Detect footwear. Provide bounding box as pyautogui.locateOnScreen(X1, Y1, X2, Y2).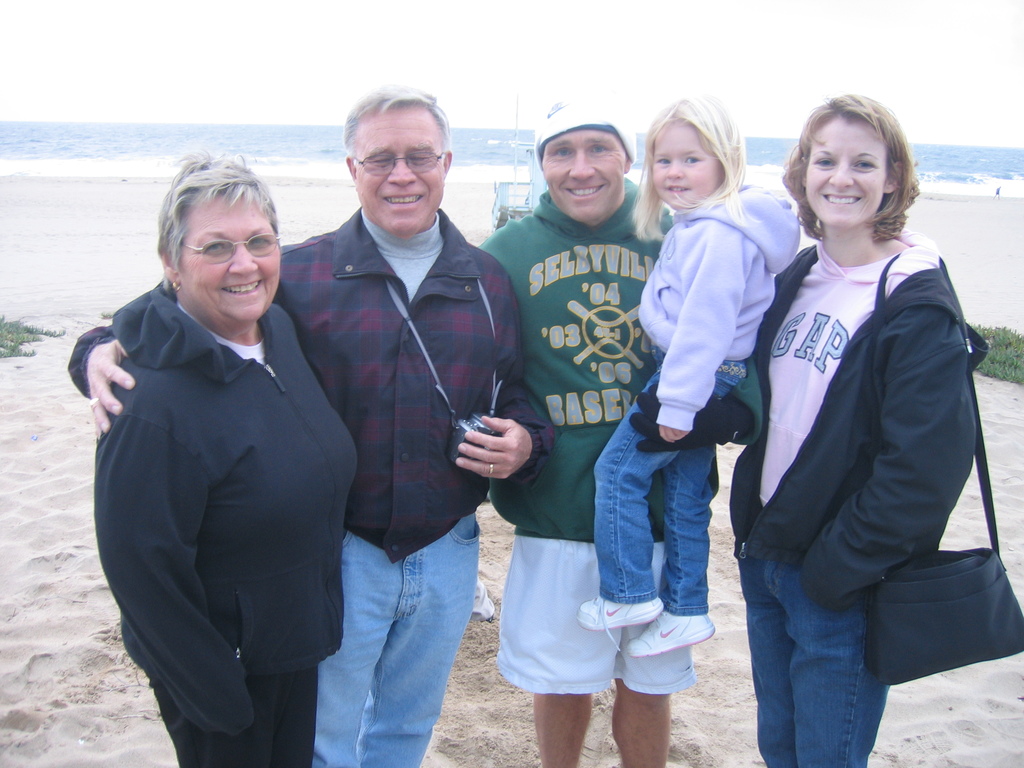
pyautogui.locateOnScreen(574, 597, 663, 651).
